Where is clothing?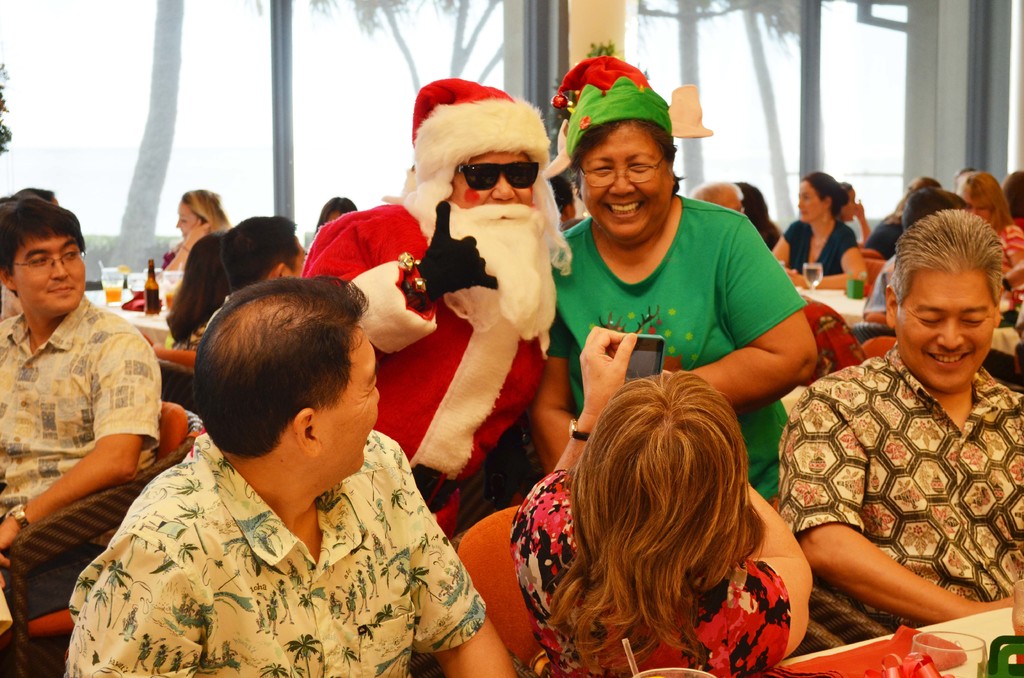
{"x1": 61, "y1": 416, "x2": 479, "y2": 675}.
